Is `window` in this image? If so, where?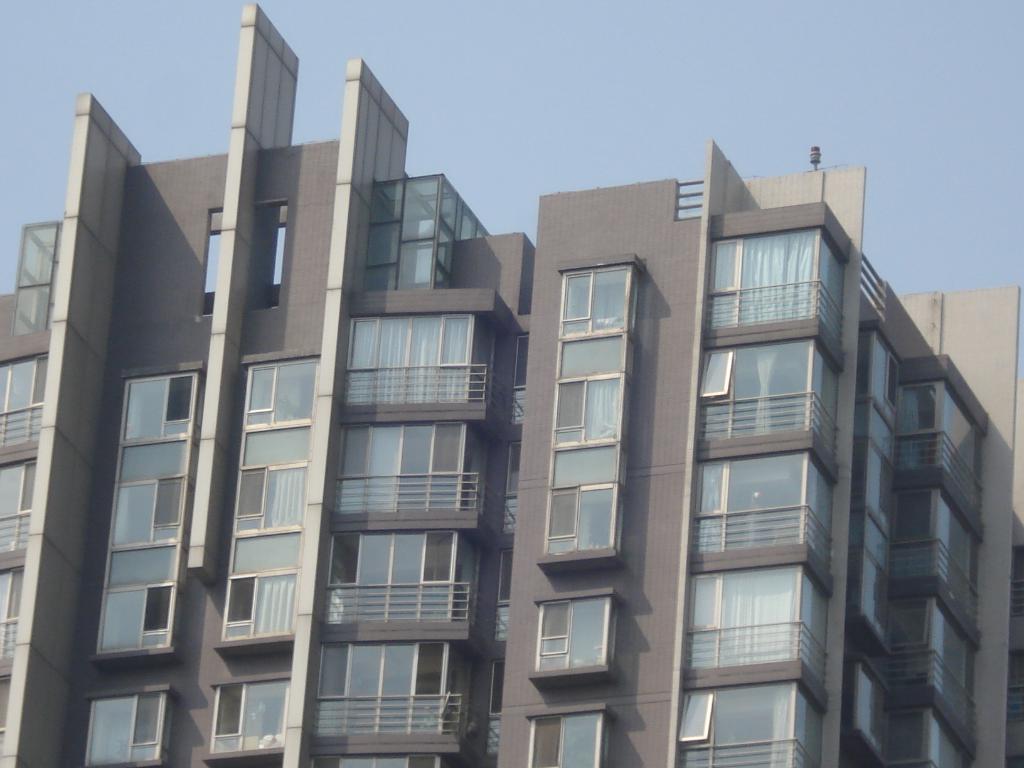
Yes, at 845,319,908,660.
